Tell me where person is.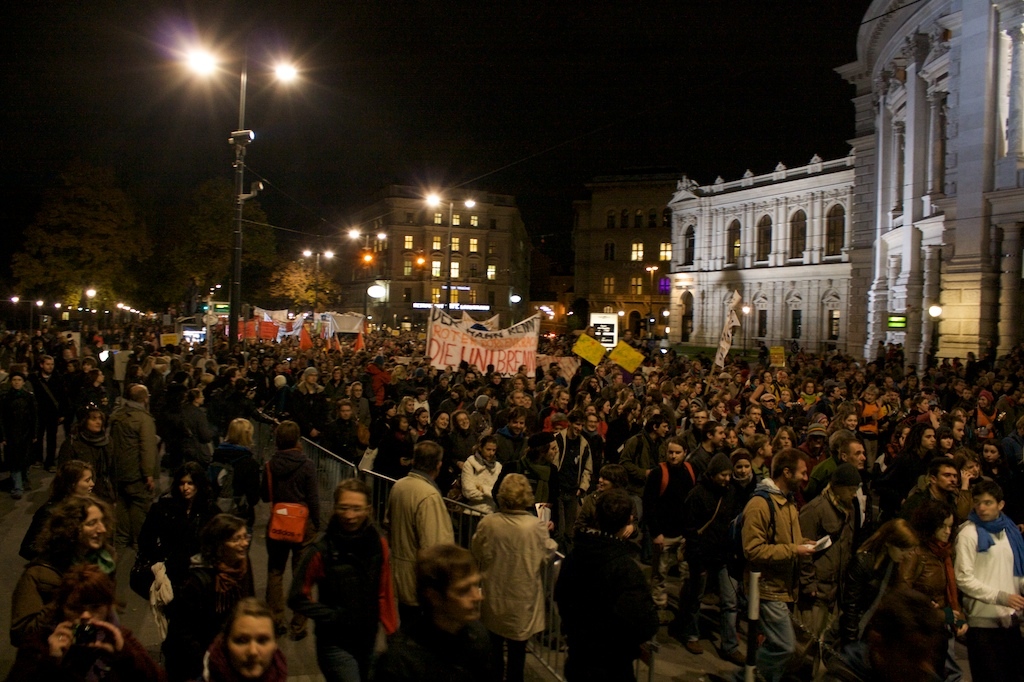
person is at box=[454, 434, 506, 536].
